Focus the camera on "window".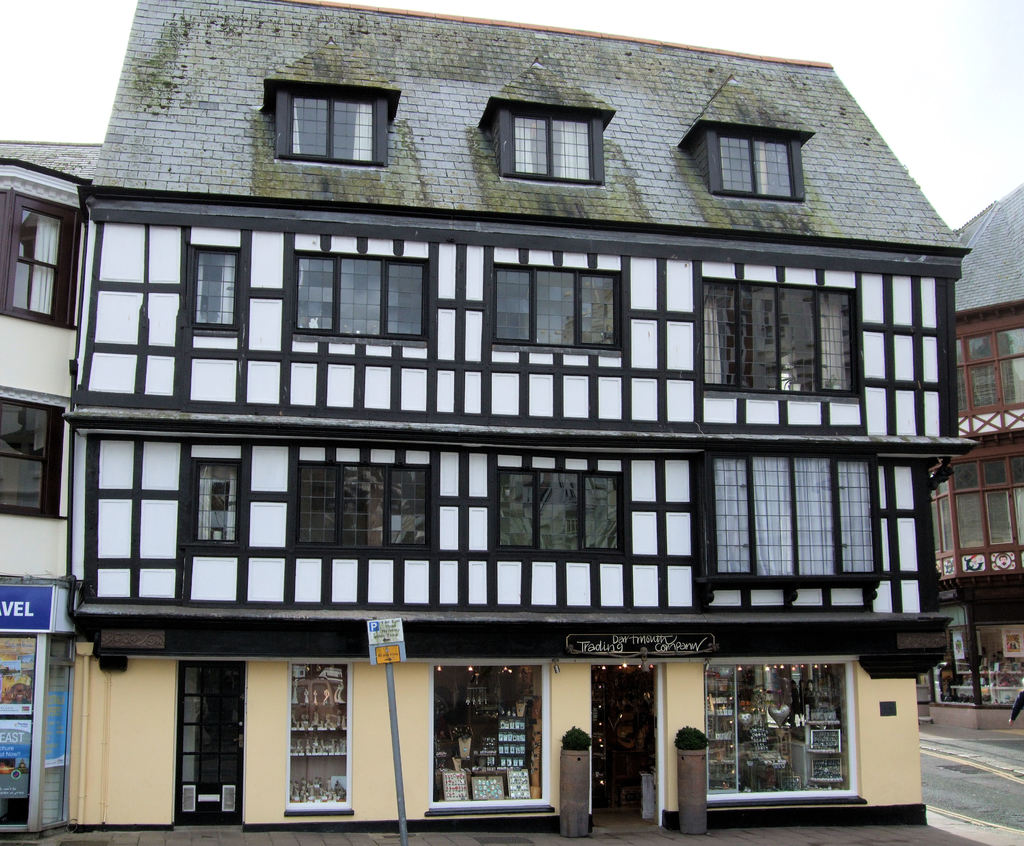
Focus region: bbox(718, 132, 794, 191).
